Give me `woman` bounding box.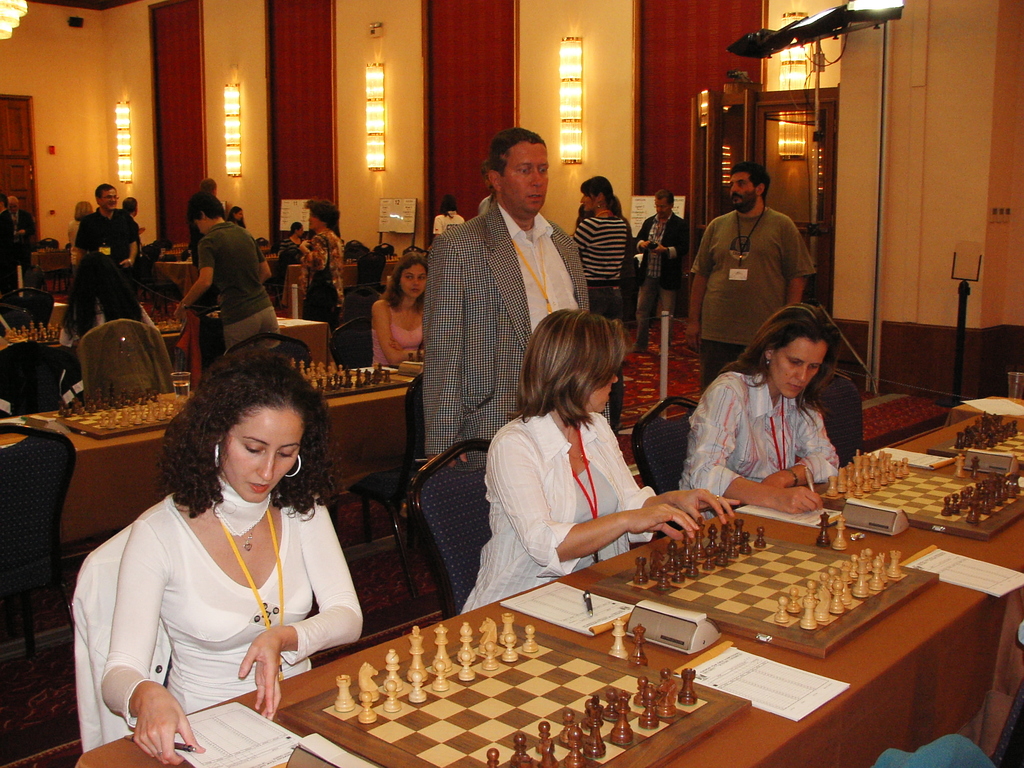
x1=65 y1=198 x2=92 y2=247.
